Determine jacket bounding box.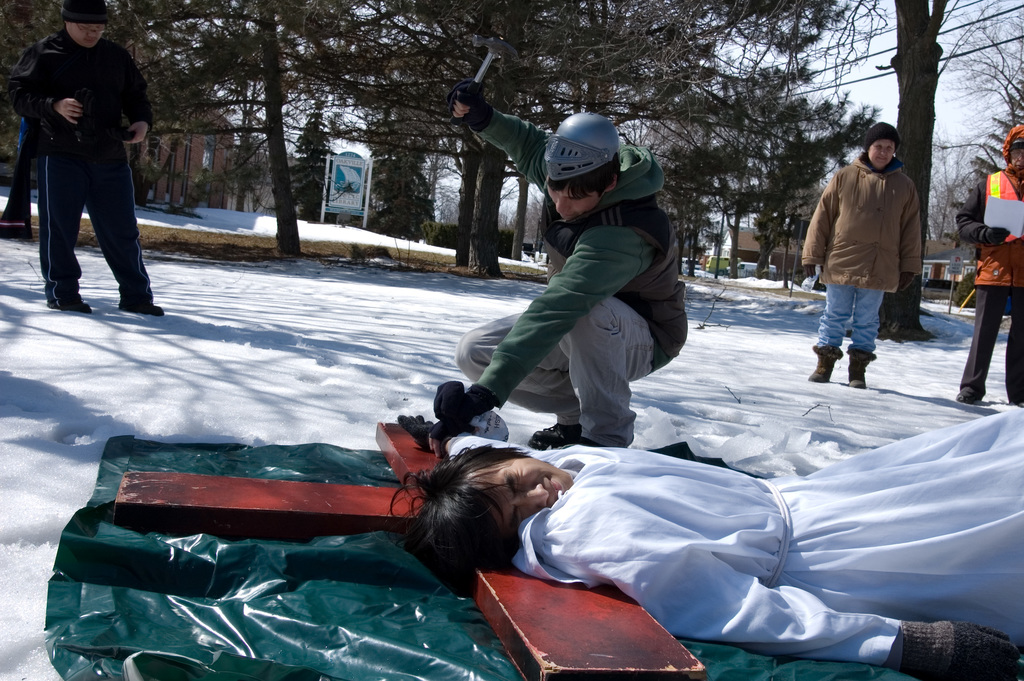
Determined: (x1=801, y1=152, x2=922, y2=289).
